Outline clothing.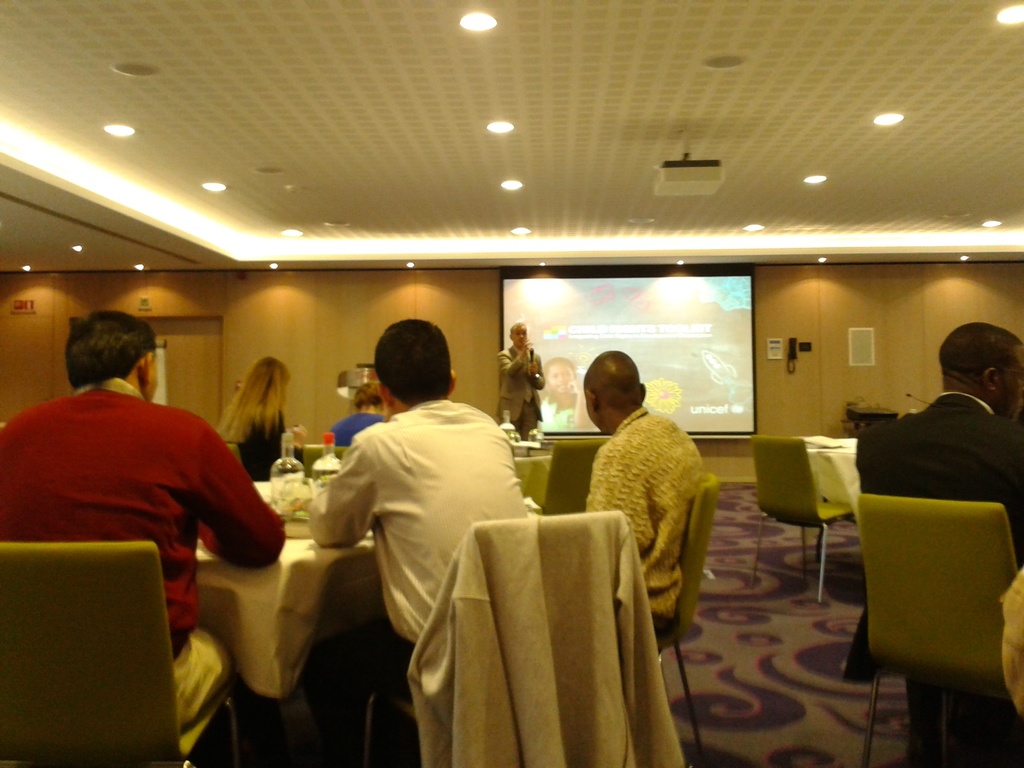
Outline: [left=298, top=406, right=523, bottom=758].
